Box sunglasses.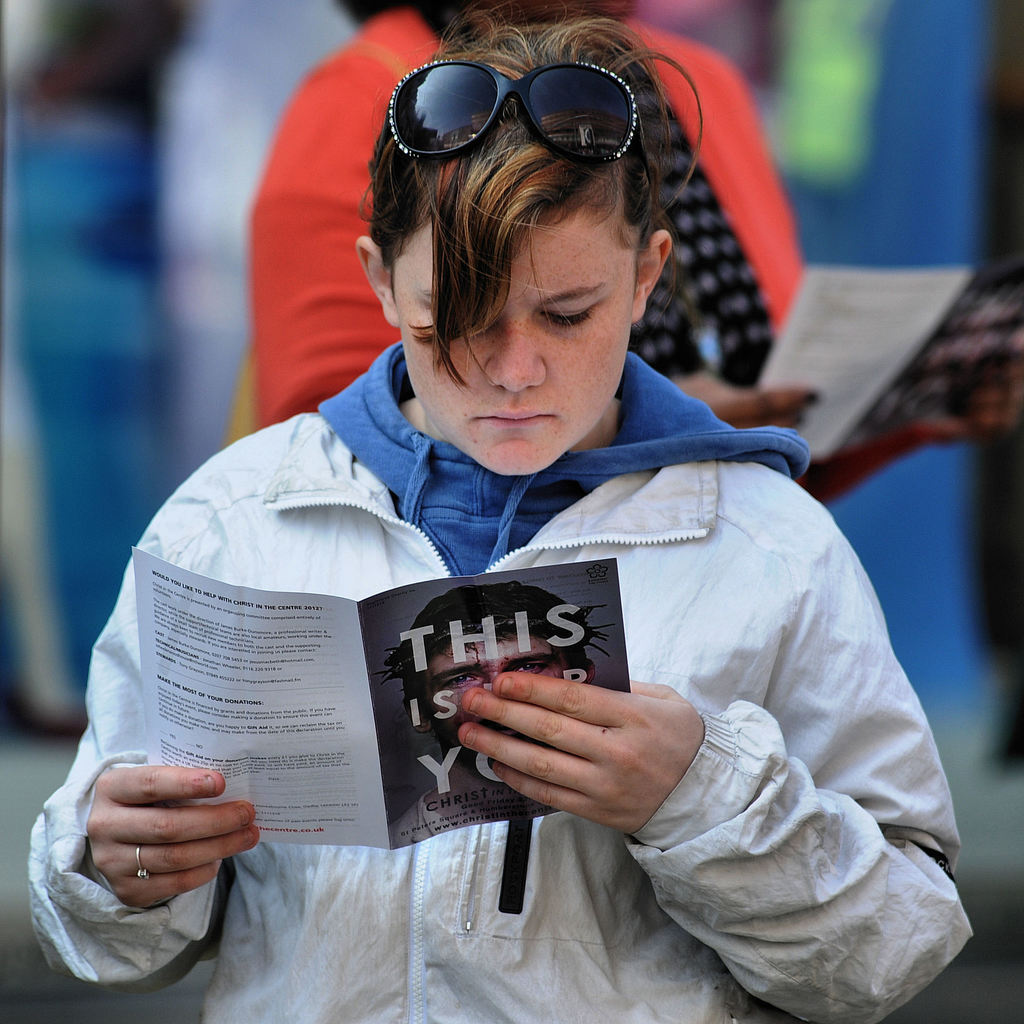
[x1=371, y1=56, x2=655, y2=161].
